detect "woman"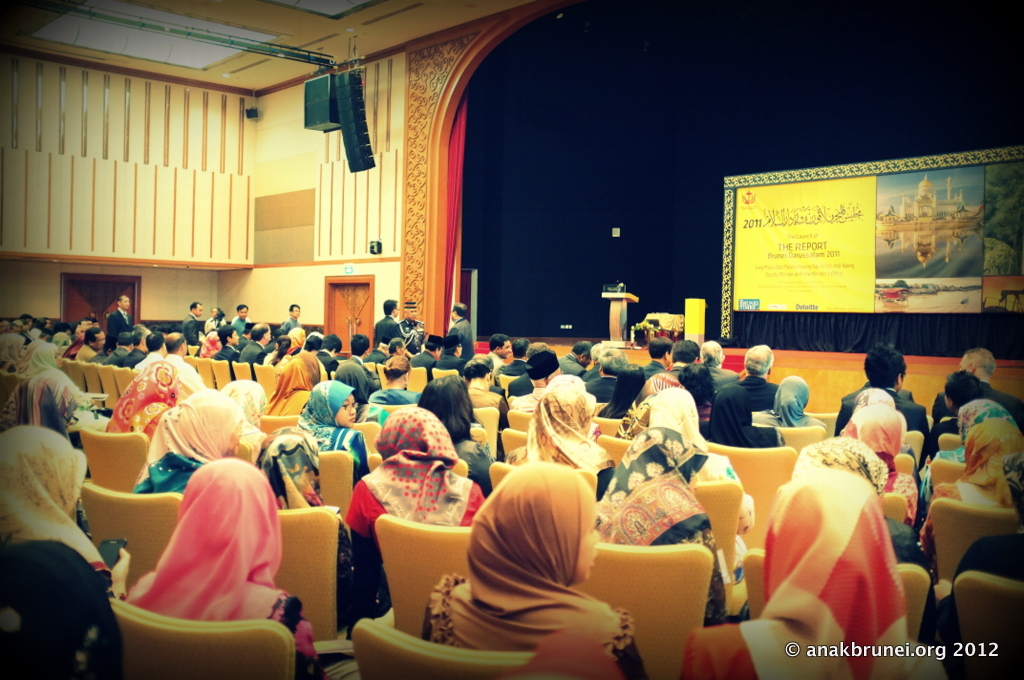
select_region(790, 443, 925, 564)
